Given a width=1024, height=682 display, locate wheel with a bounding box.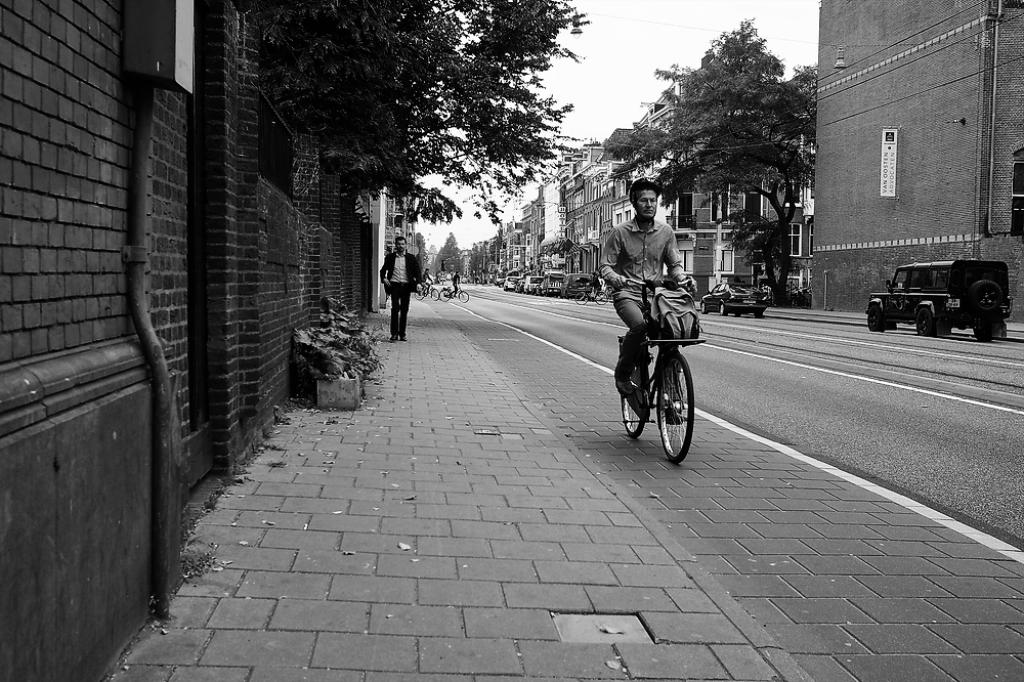
Located: pyautogui.locateOnScreen(919, 308, 939, 334).
